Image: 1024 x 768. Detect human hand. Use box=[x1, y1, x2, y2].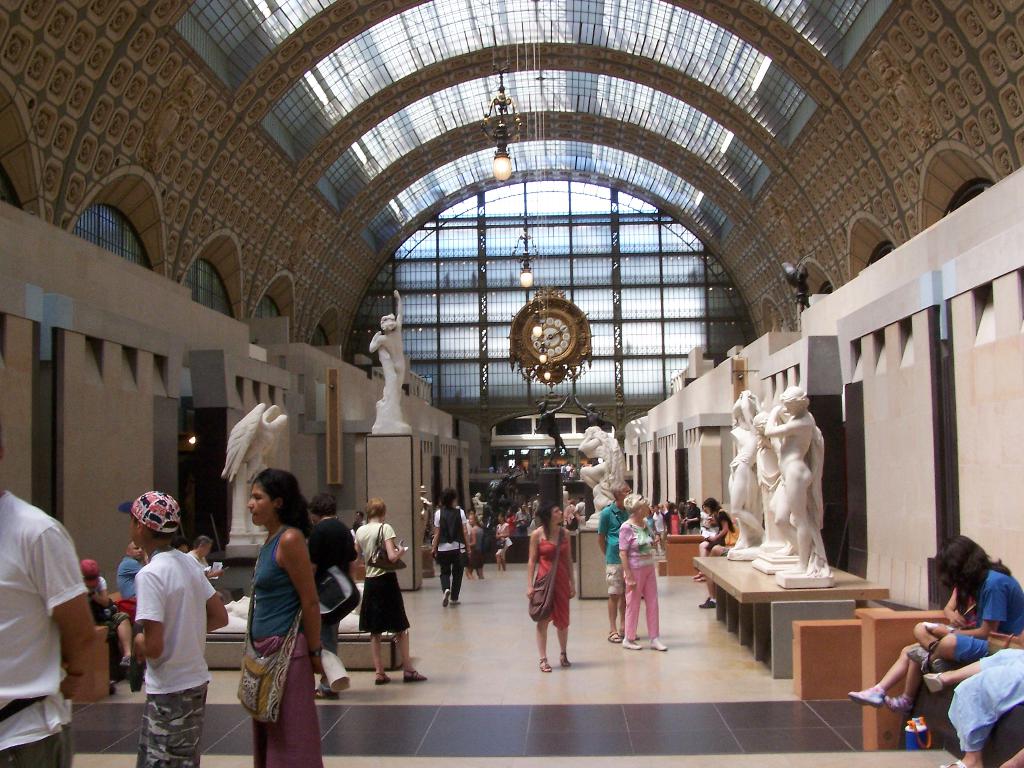
box=[525, 584, 537, 600].
